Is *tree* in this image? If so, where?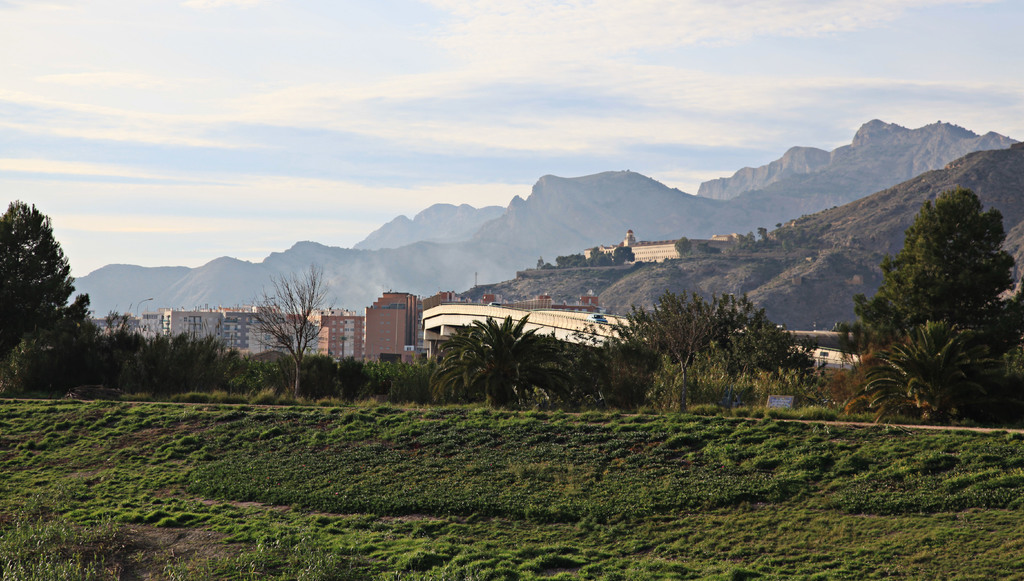
Yes, at 99:307:151:393.
